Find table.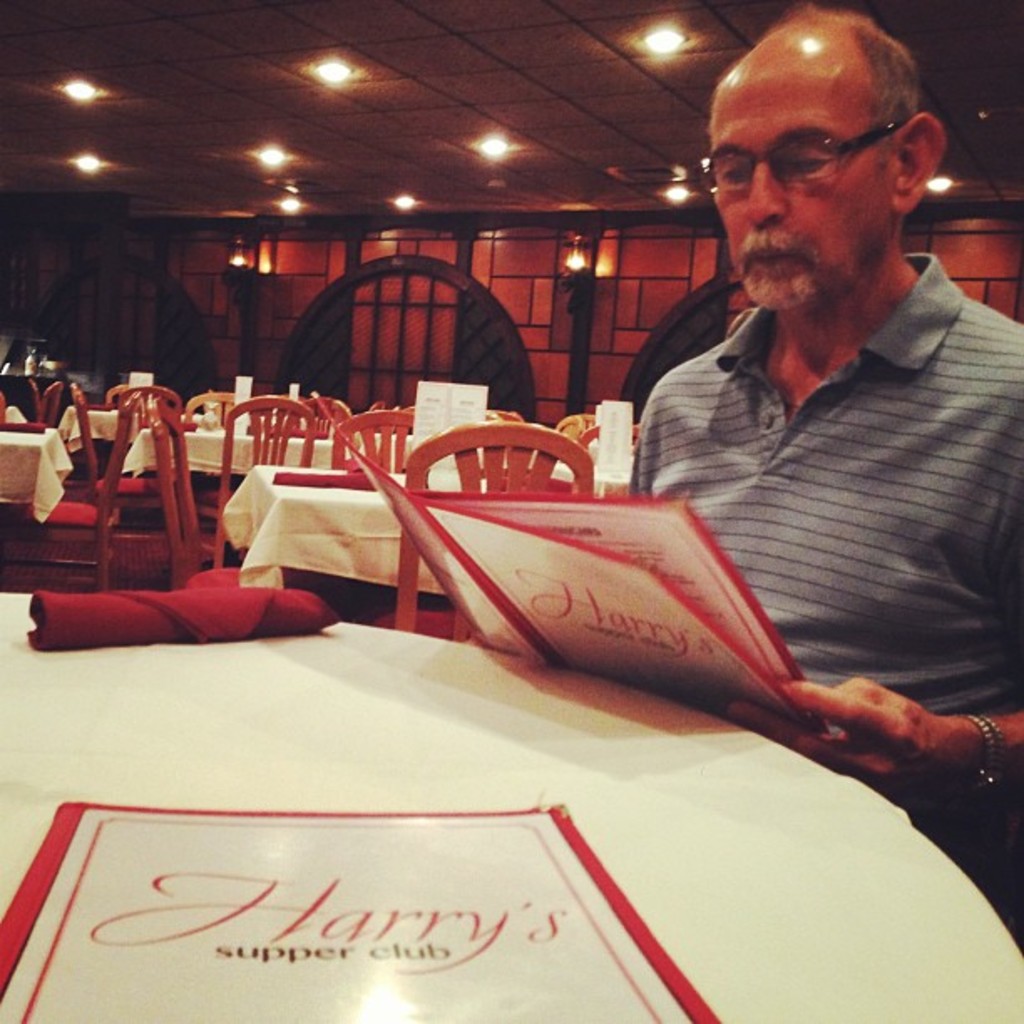
pyautogui.locateOnScreen(115, 423, 581, 487).
